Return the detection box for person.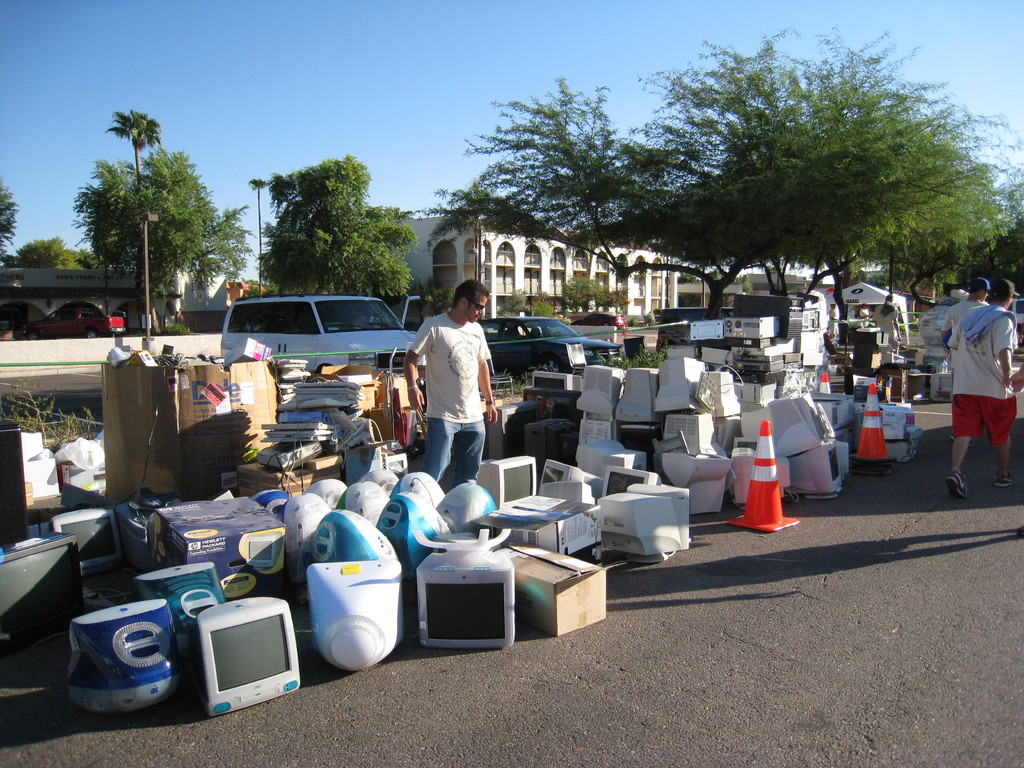
<bbox>945, 280, 1018, 499</bbox>.
